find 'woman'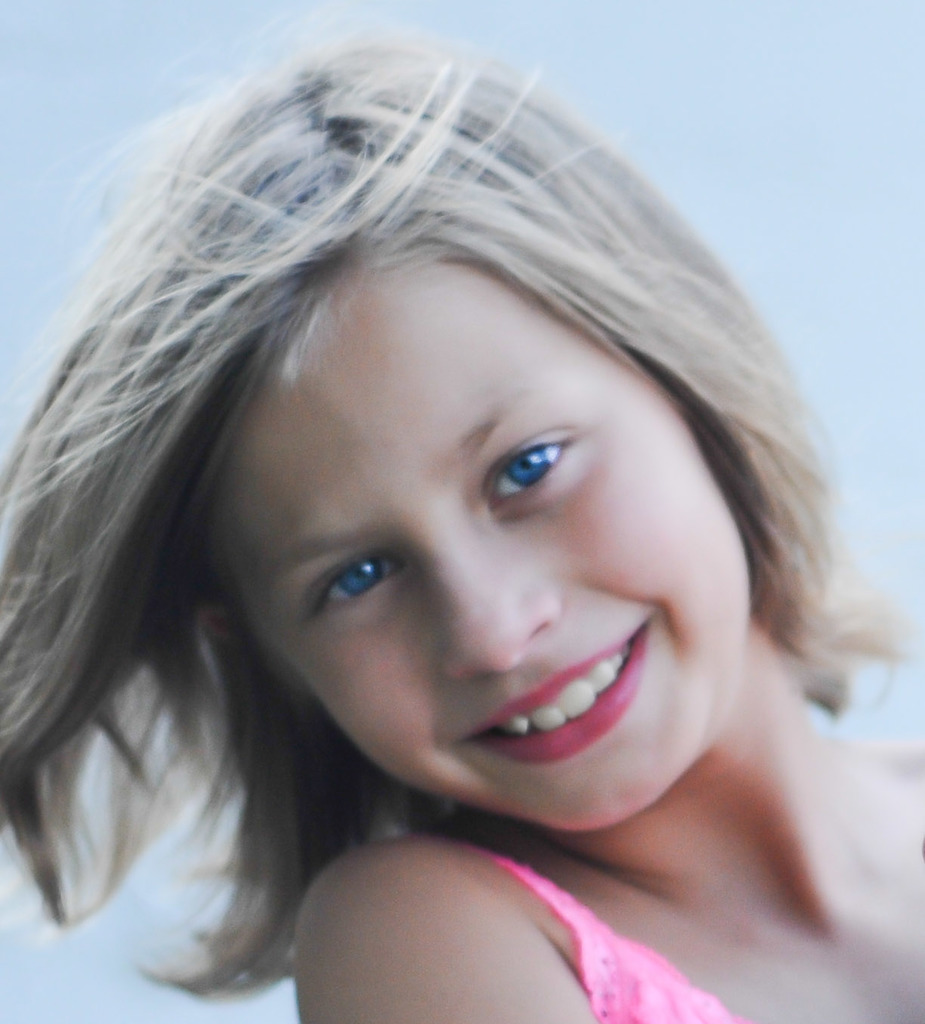
[left=0, top=0, right=924, bottom=1023]
